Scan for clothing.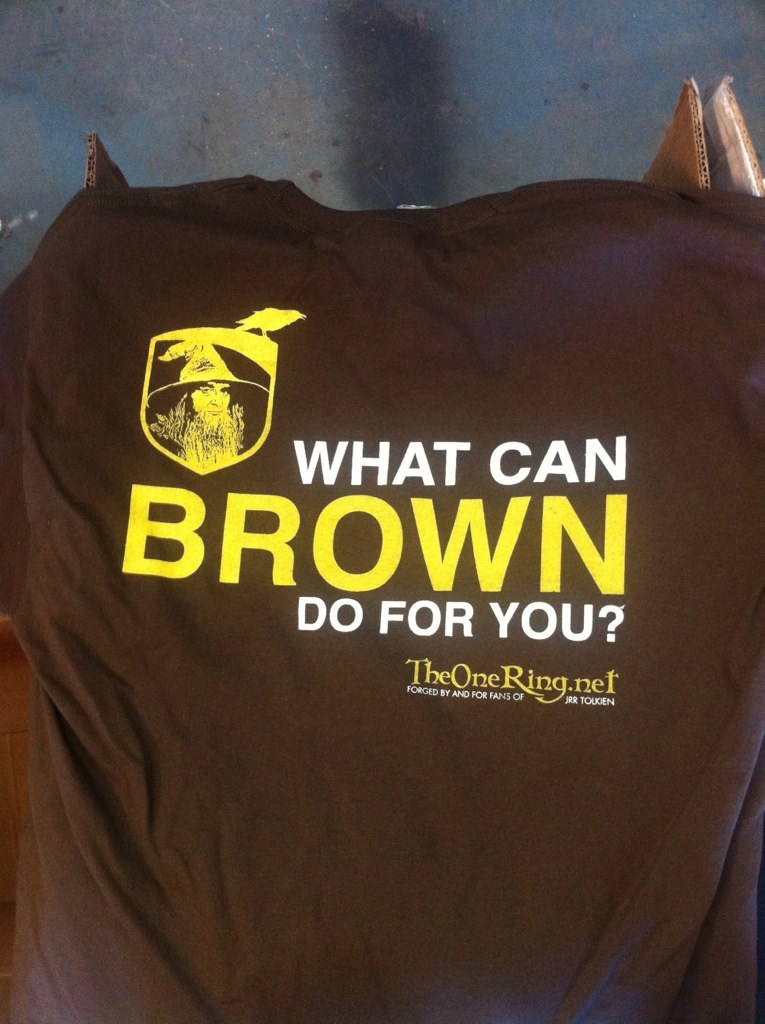
Scan result: [x1=1, y1=129, x2=764, y2=979].
